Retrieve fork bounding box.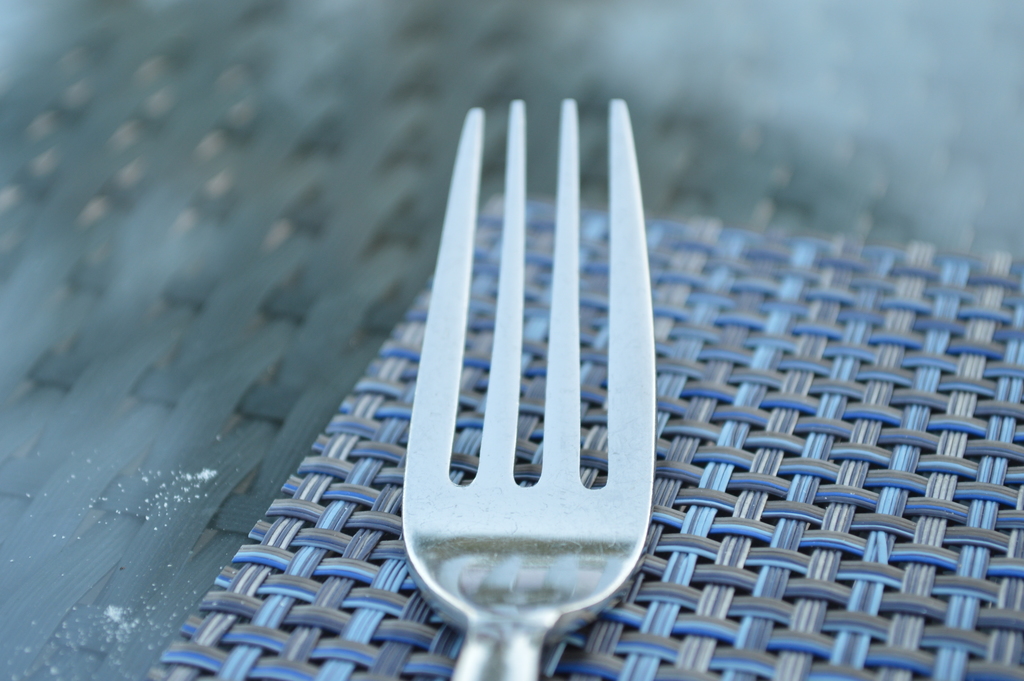
Bounding box: <region>374, 66, 705, 635</region>.
